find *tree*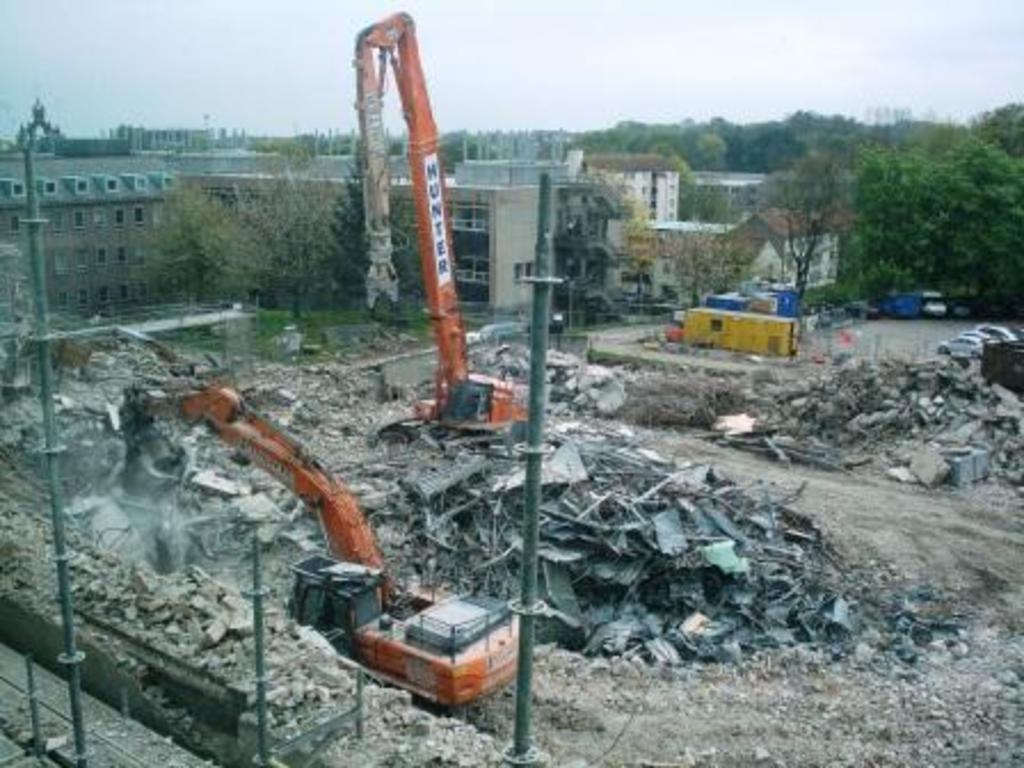
<box>967,103,1022,167</box>
